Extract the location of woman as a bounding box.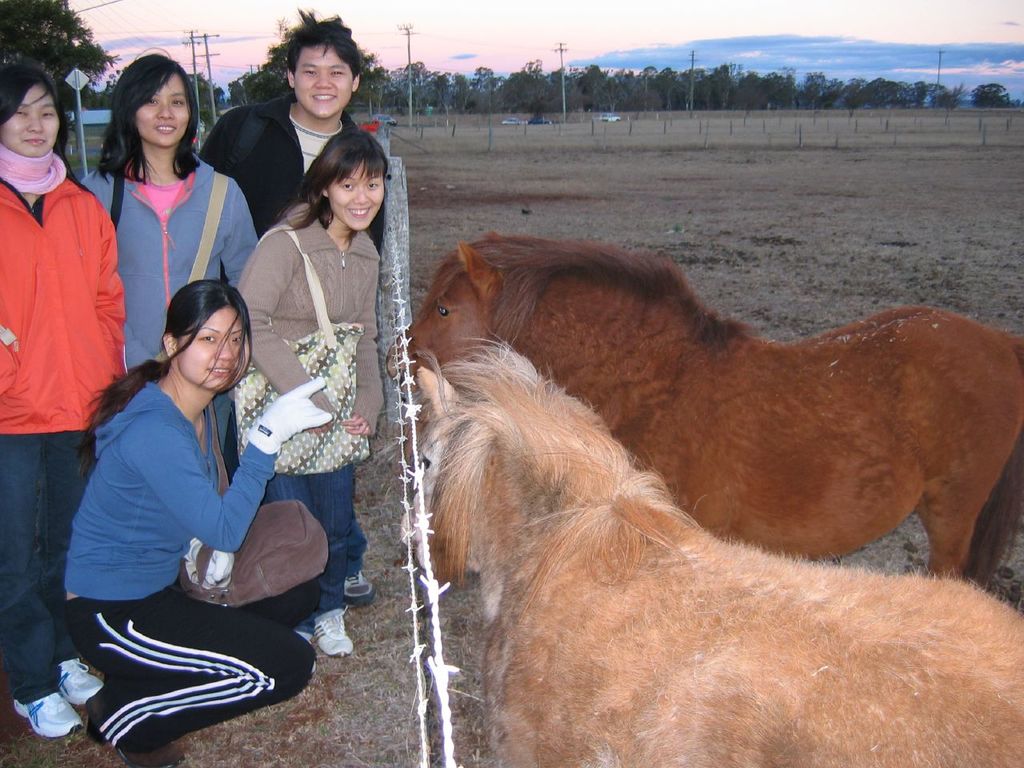
0, 66, 125, 737.
